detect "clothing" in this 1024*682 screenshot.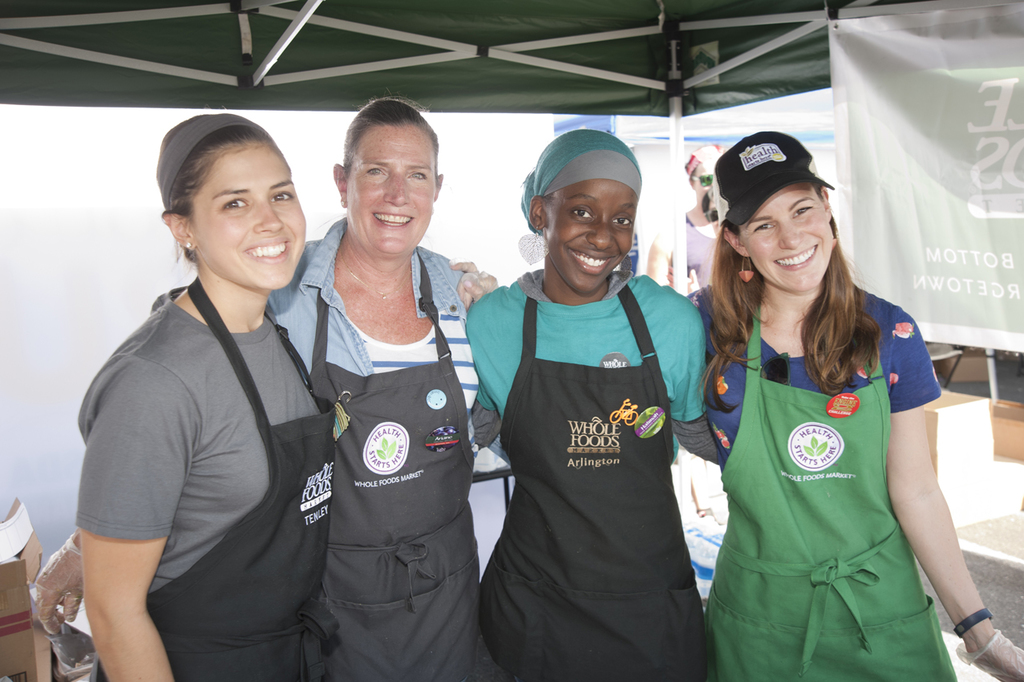
Detection: 261:218:503:681.
